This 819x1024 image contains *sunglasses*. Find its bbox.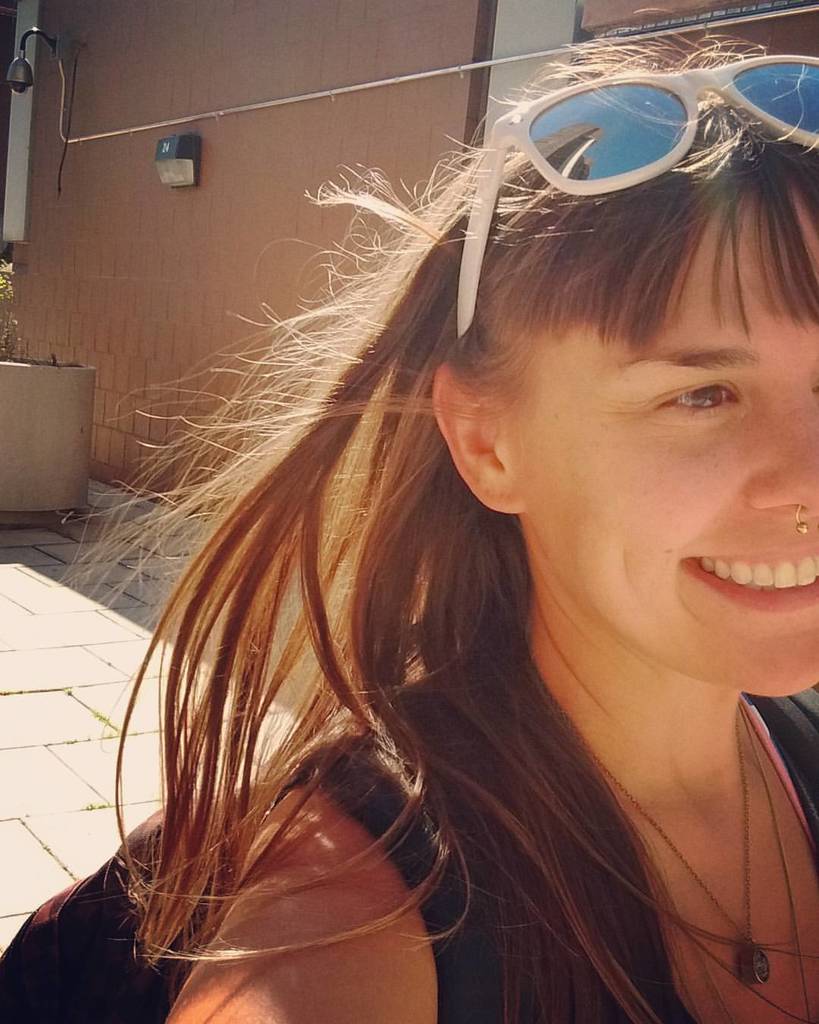
x1=453 y1=52 x2=818 y2=350.
